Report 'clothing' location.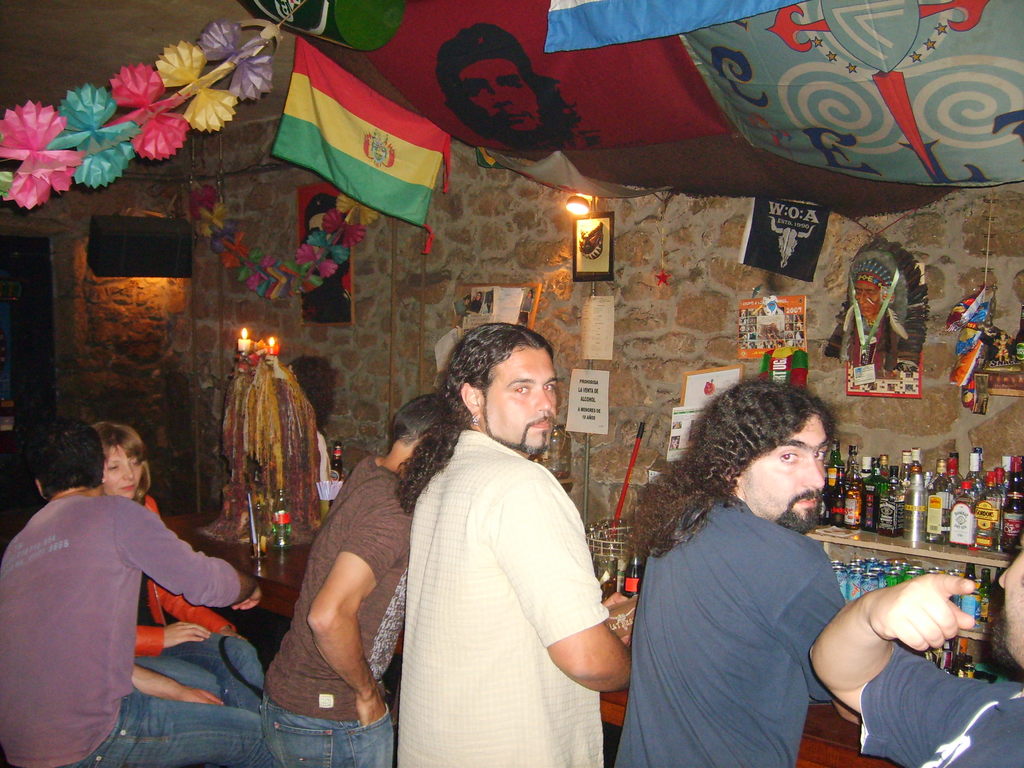
Report: box(0, 483, 268, 767).
